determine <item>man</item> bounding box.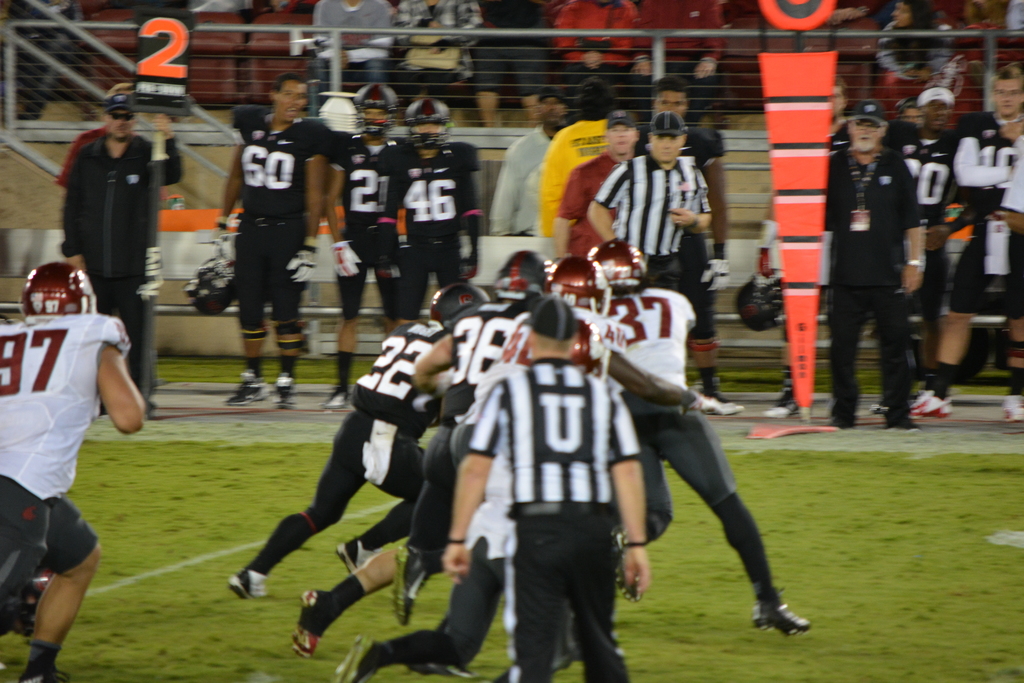
Determined: x1=590 y1=236 x2=809 y2=637.
